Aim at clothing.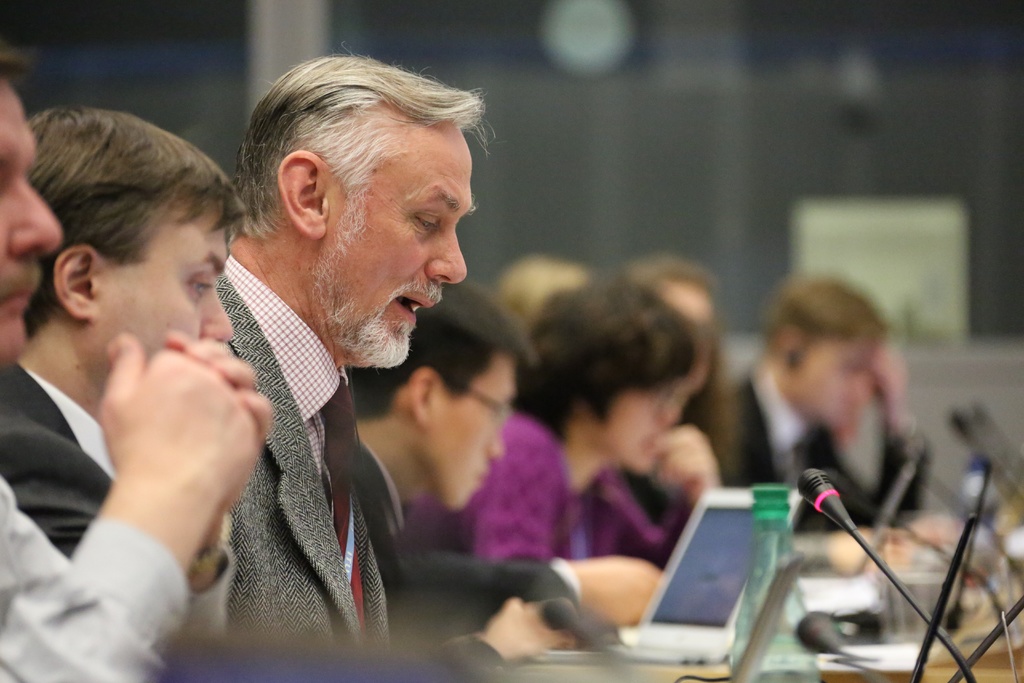
Aimed at 0:365:118:555.
